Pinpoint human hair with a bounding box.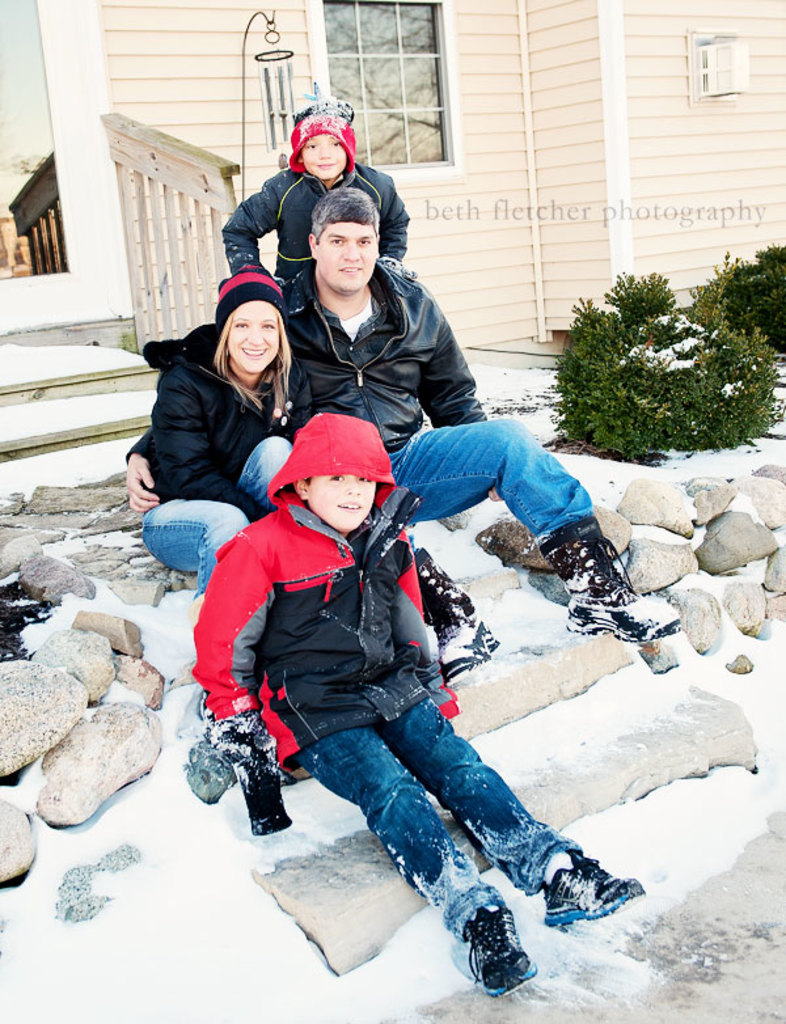
crop(305, 183, 383, 245).
